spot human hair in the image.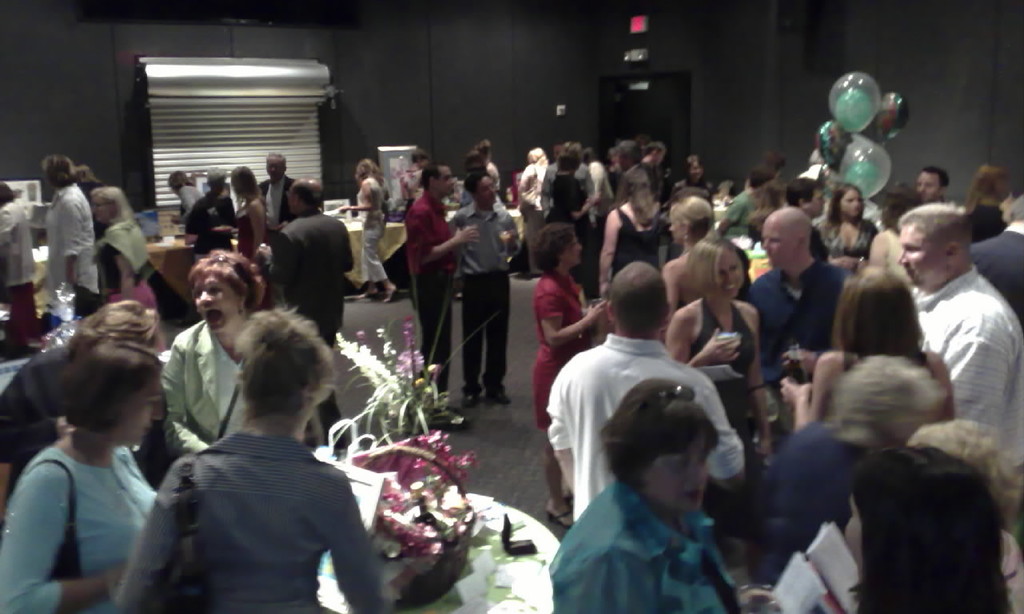
human hair found at bbox=(66, 297, 162, 370).
